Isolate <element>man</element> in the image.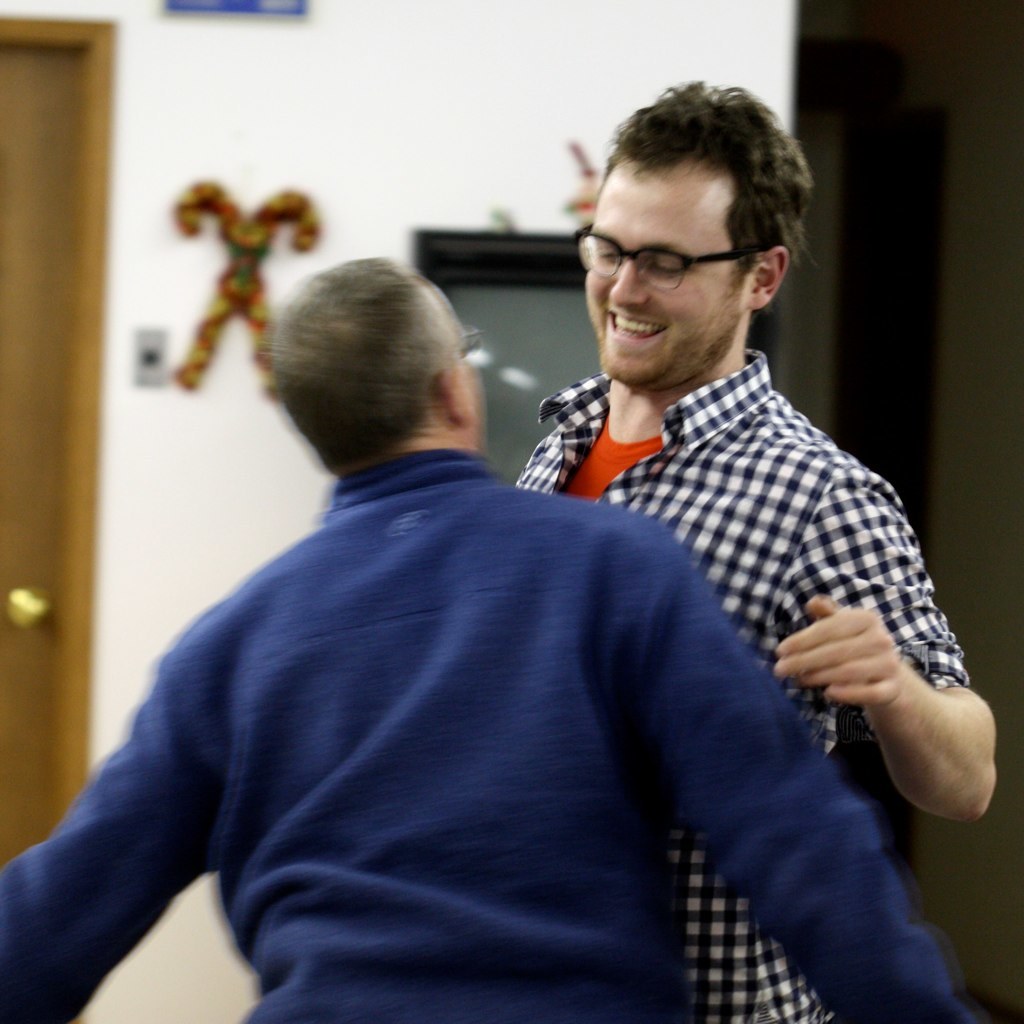
Isolated region: 0, 256, 967, 1023.
